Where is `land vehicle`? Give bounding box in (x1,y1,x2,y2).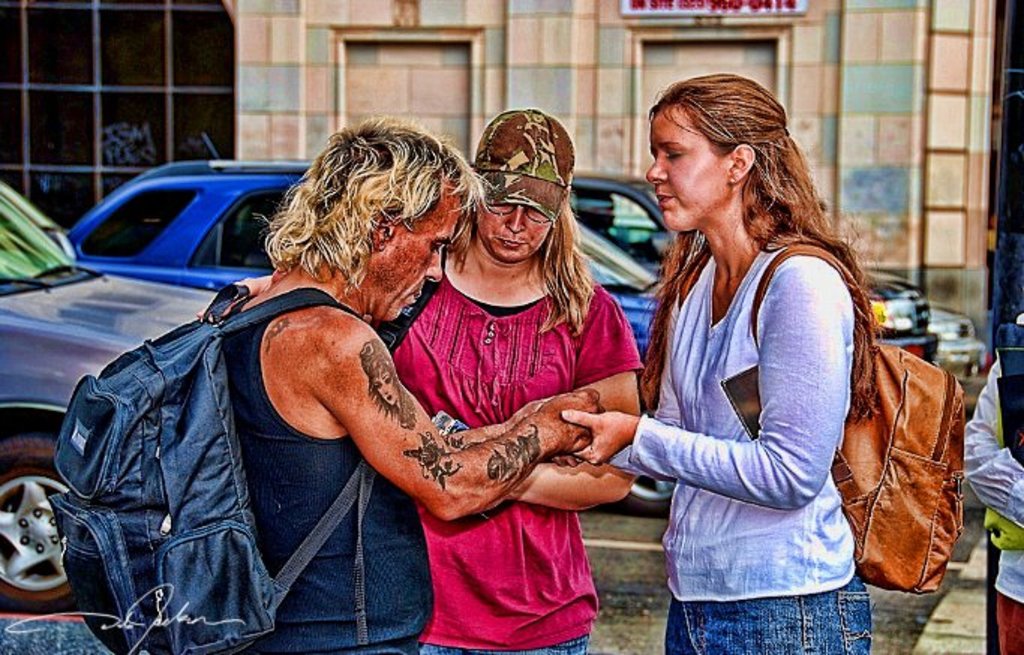
(0,180,207,616).
